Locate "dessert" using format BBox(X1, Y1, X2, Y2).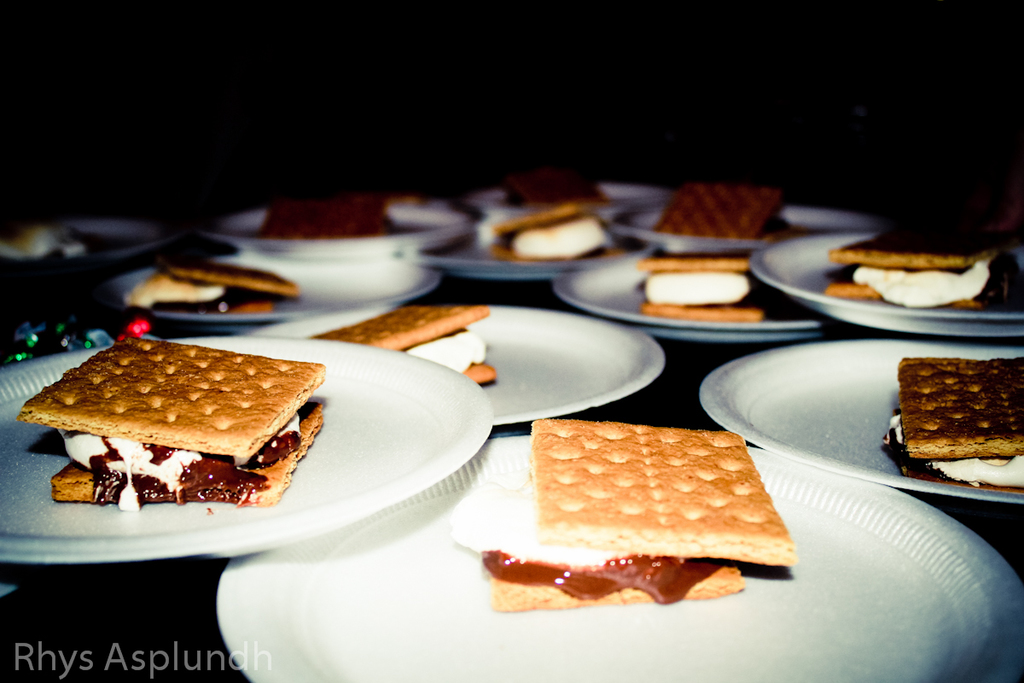
BBox(453, 415, 784, 608).
